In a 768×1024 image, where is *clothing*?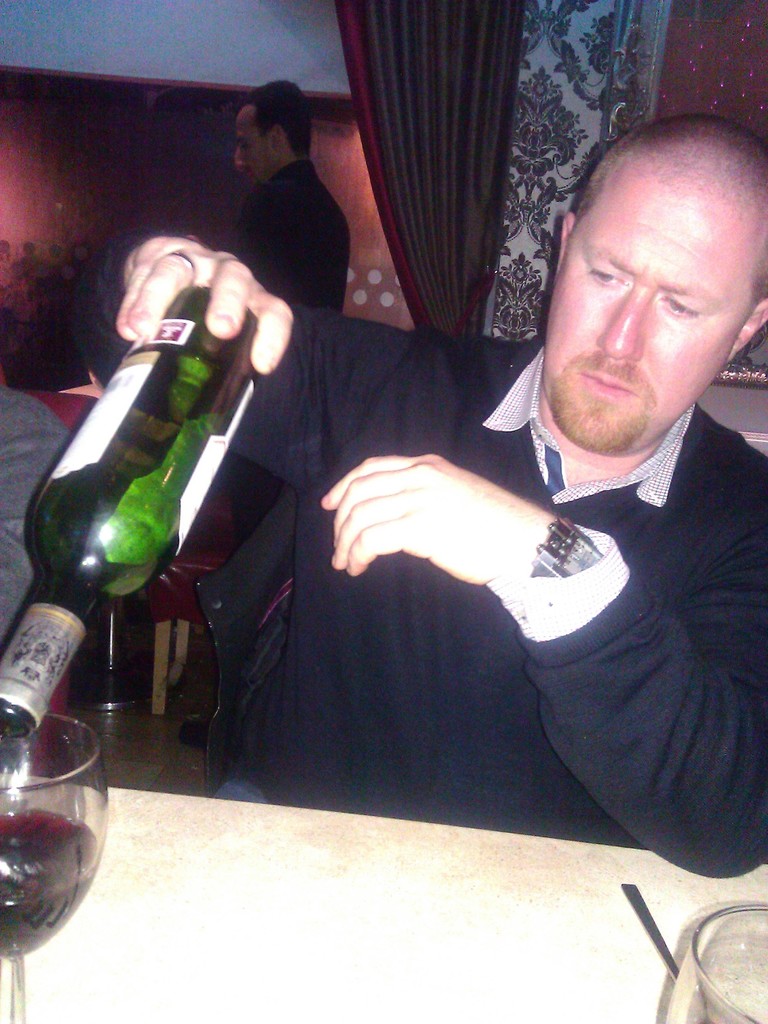
<region>0, 384, 93, 685</region>.
